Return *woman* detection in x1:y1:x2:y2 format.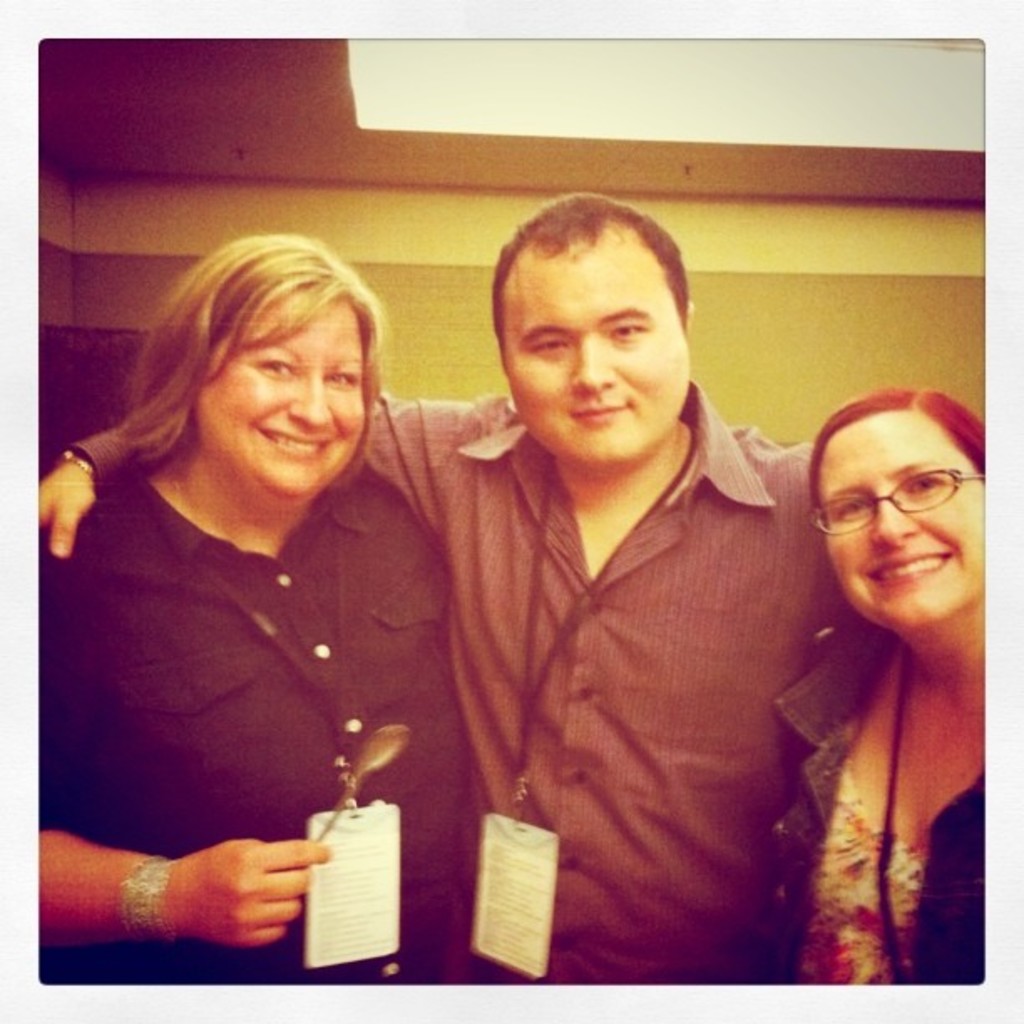
35:201:494:1004.
